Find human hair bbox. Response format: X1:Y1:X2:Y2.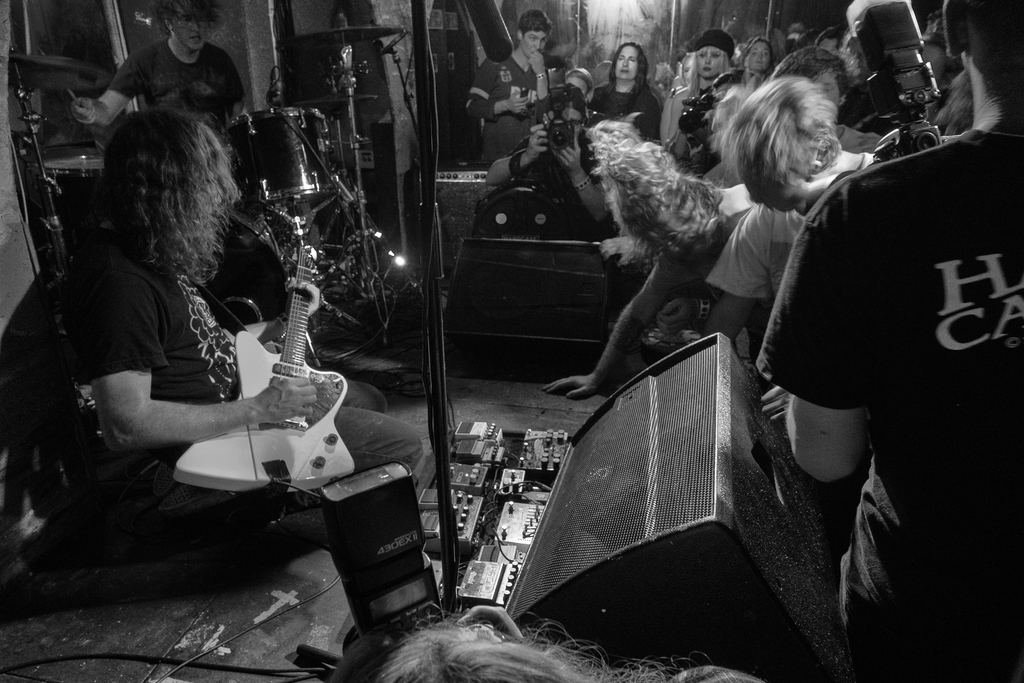
83:94:235:297.
